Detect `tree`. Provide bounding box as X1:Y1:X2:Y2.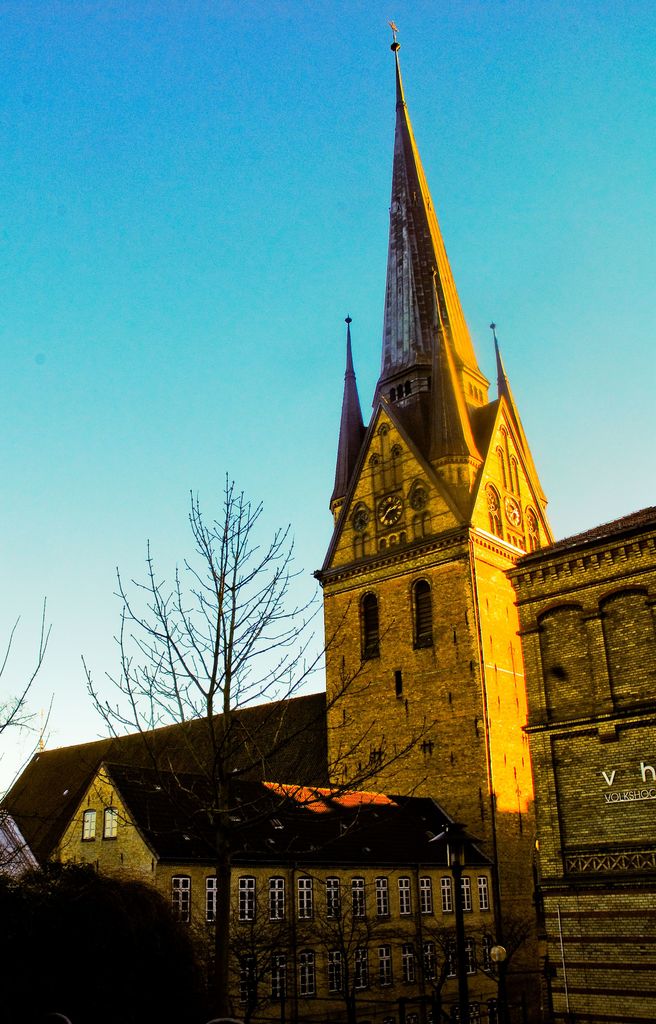
73:472:442:1023.
